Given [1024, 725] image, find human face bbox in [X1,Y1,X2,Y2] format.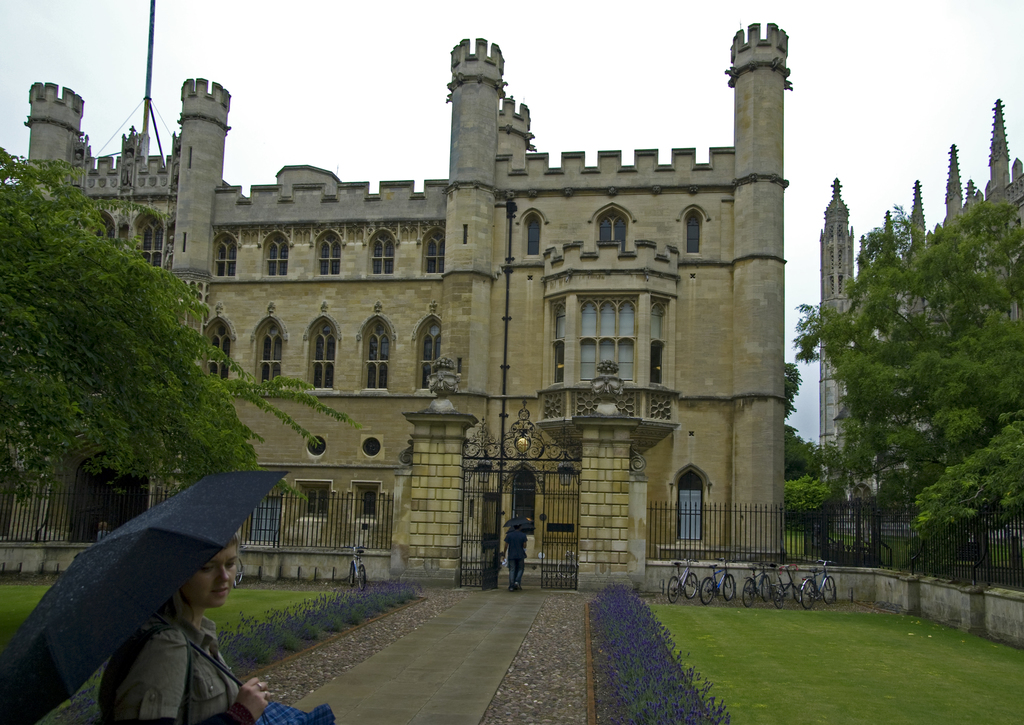
[186,546,235,607].
